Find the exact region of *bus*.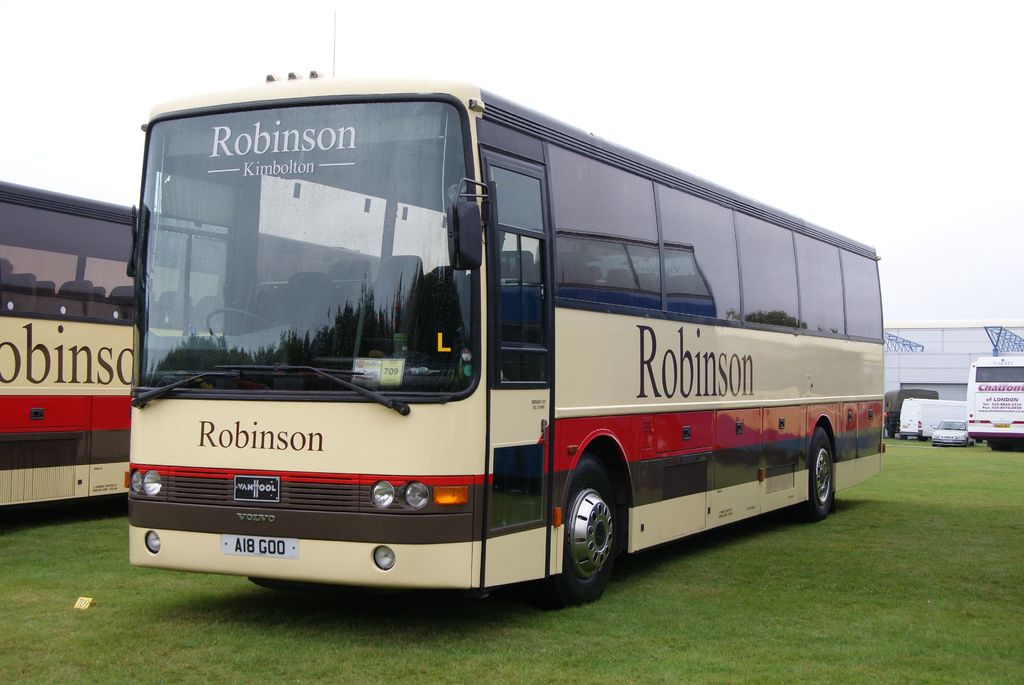
Exact region: 130/74/886/611.
